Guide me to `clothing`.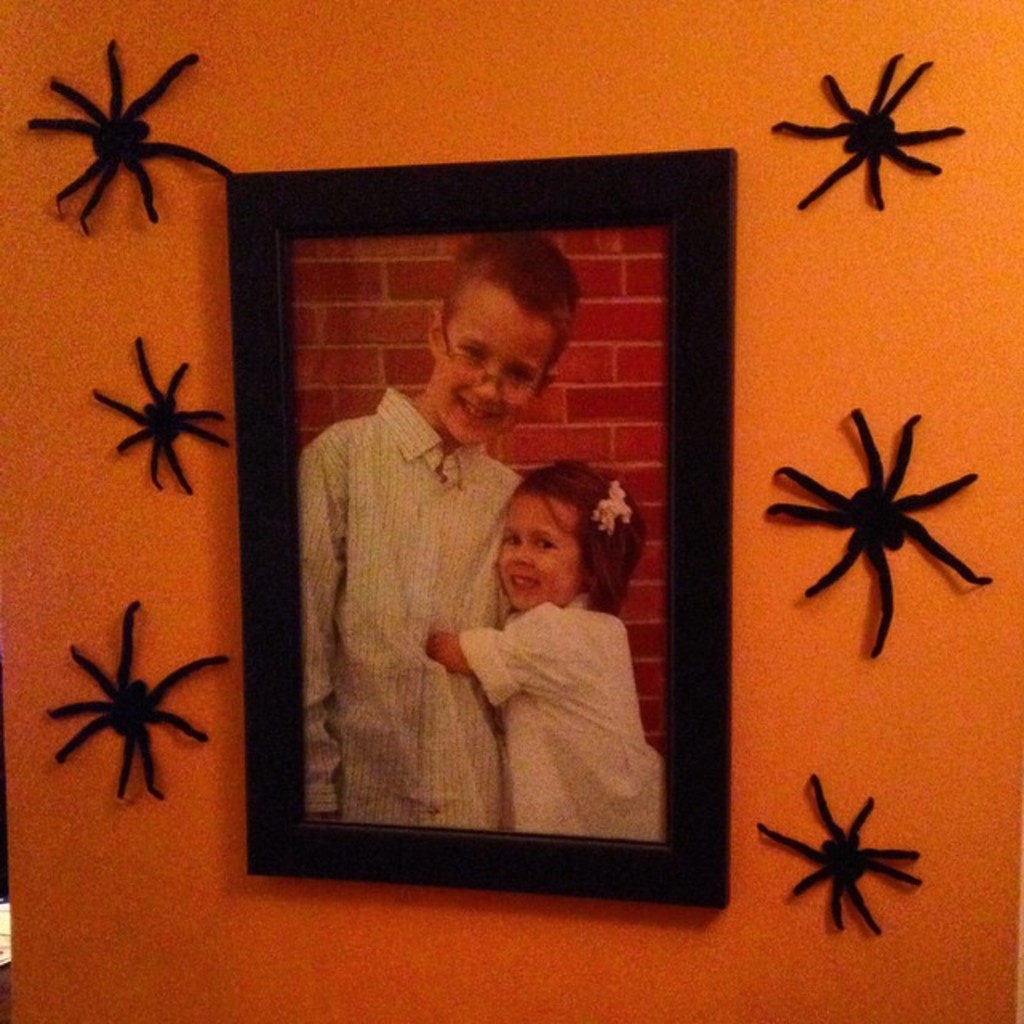
Guidance: <box>293,387,542,843</box>.
